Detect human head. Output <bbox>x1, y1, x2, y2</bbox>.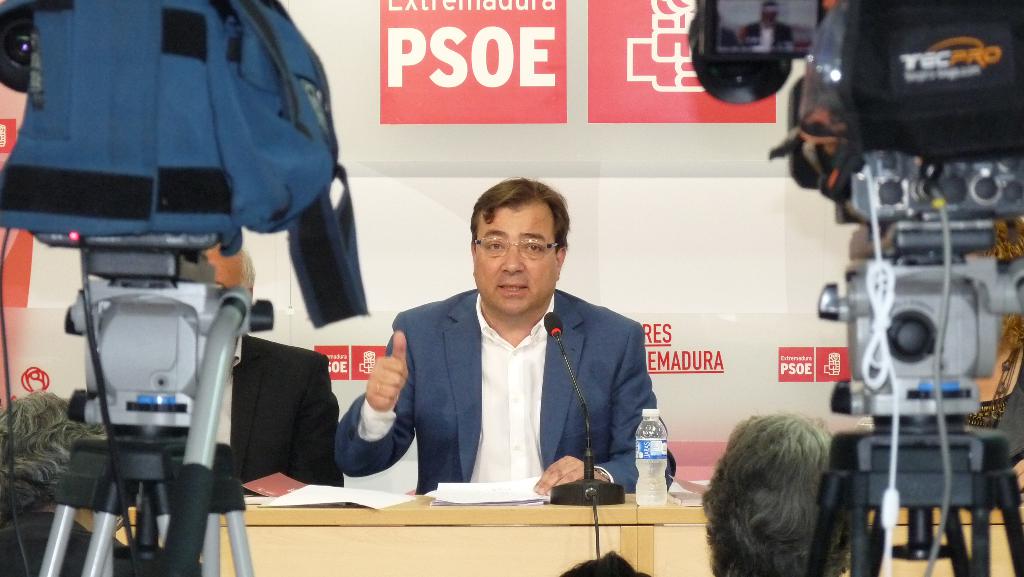
<bbox>560, 545, 651, 576</bbox>.
